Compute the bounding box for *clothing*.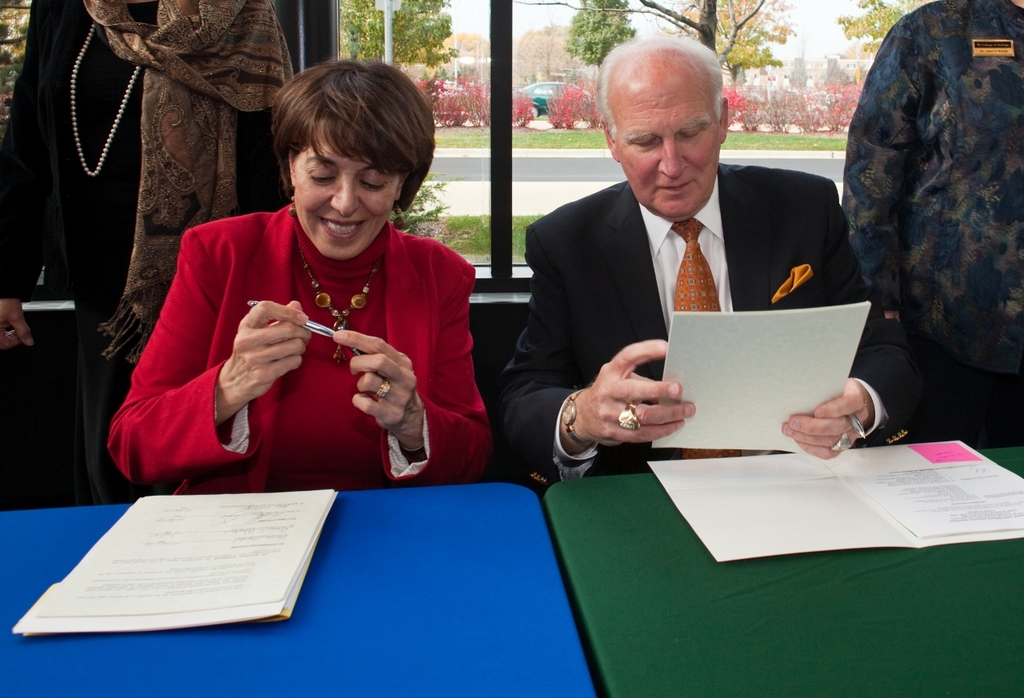
bbox=[493, 154, 915, 453].
